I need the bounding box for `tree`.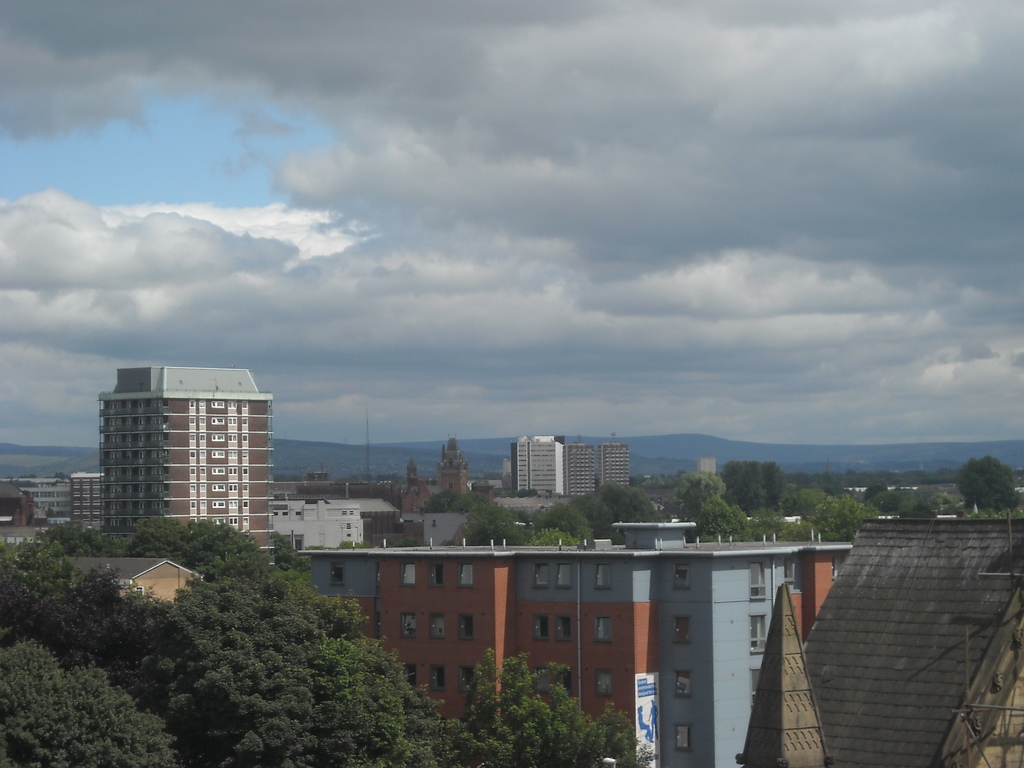
Here it is: locate(809, 494, 874, 545).
